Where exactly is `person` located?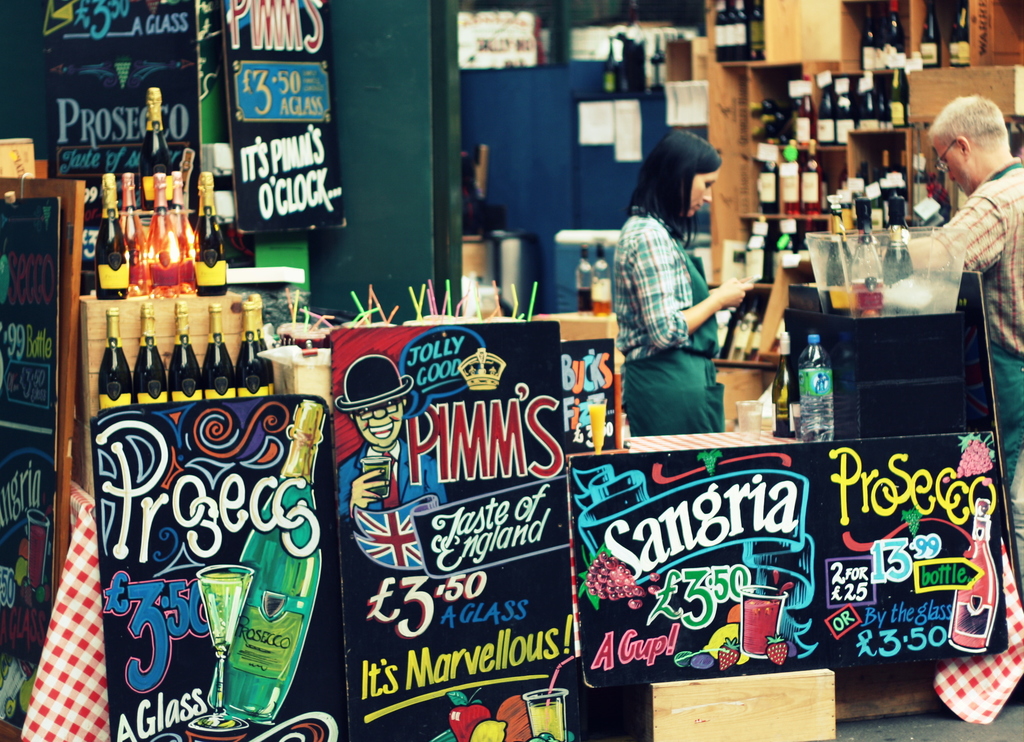
Its bounding box is [929,94,1023,487].
